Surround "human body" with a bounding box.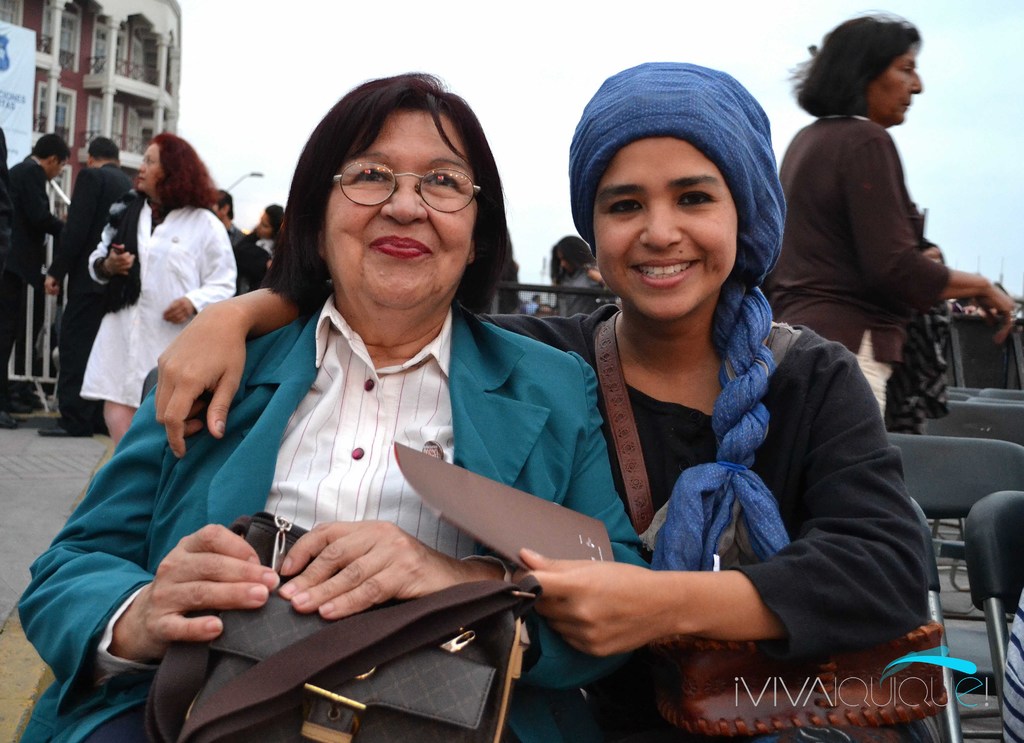
l=37, t=164, r=140, b=433.
